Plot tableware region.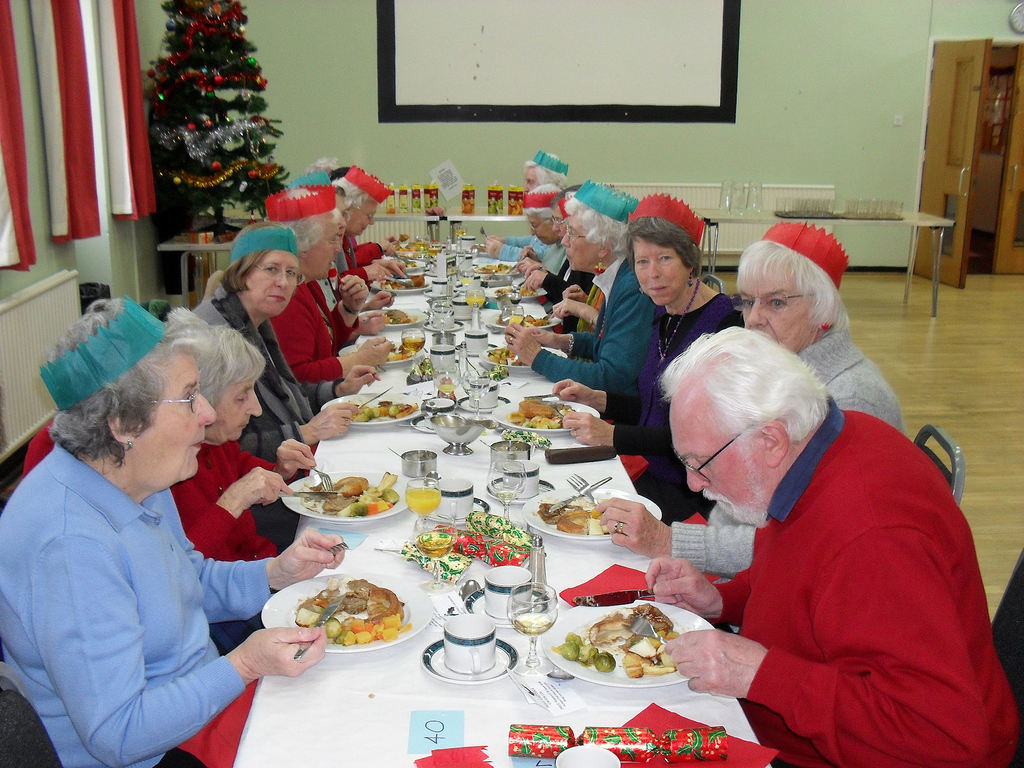
Plotted at 443/611/497/673.
